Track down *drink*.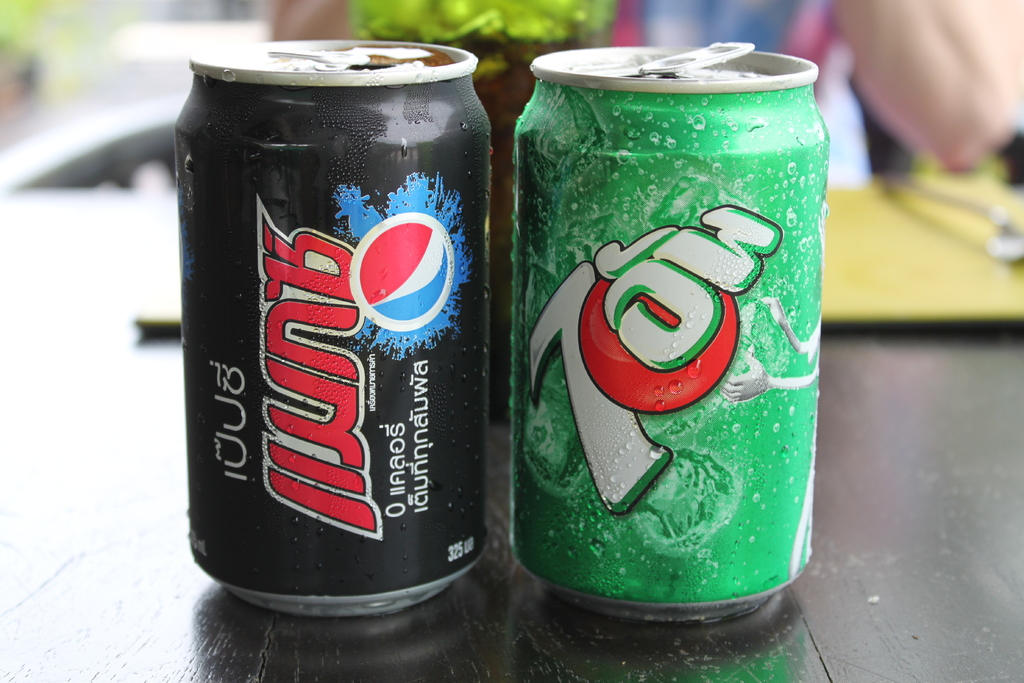
Tracked to region(167, 15, 516, 630).
